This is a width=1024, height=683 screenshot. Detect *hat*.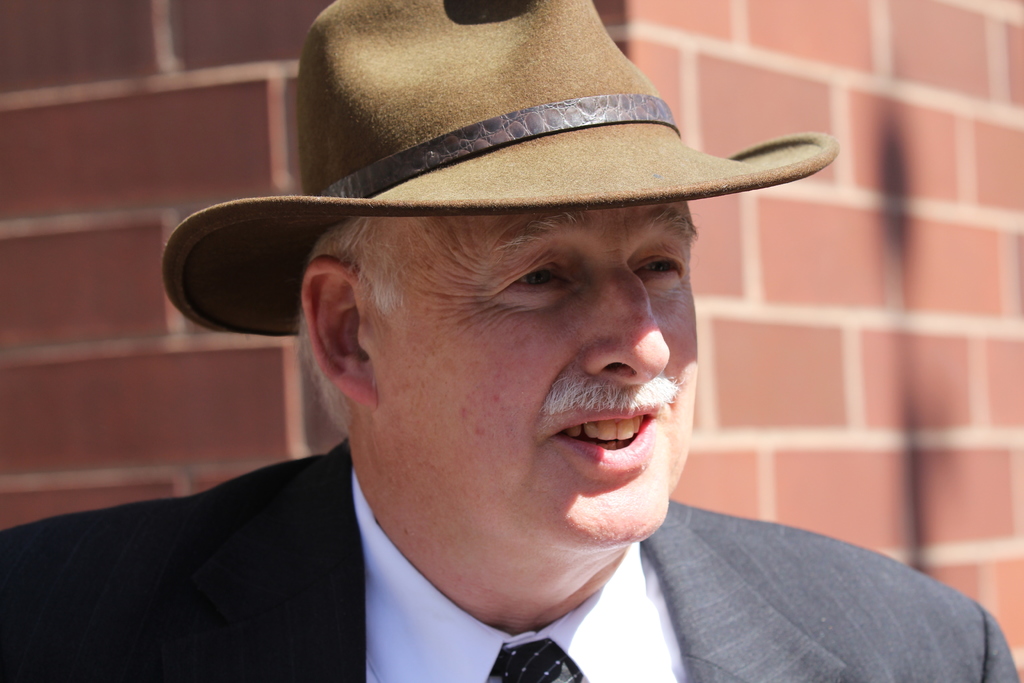
locate(164, 0, 839, 337).
